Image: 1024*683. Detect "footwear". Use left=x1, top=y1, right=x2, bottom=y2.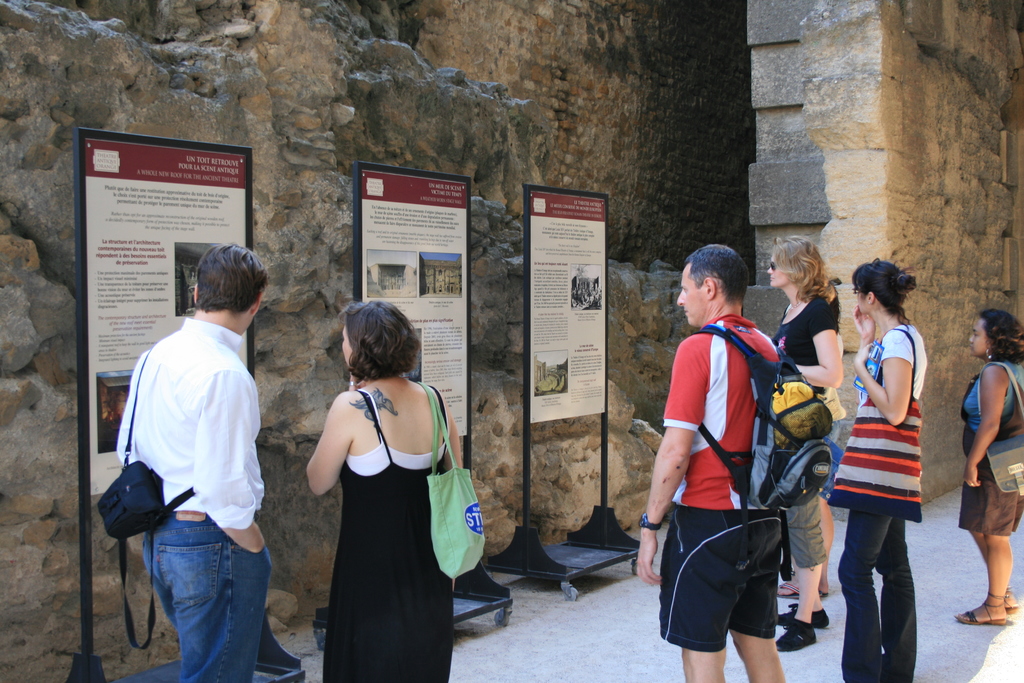
left=954, top=591, right=1008, bottom=623.
